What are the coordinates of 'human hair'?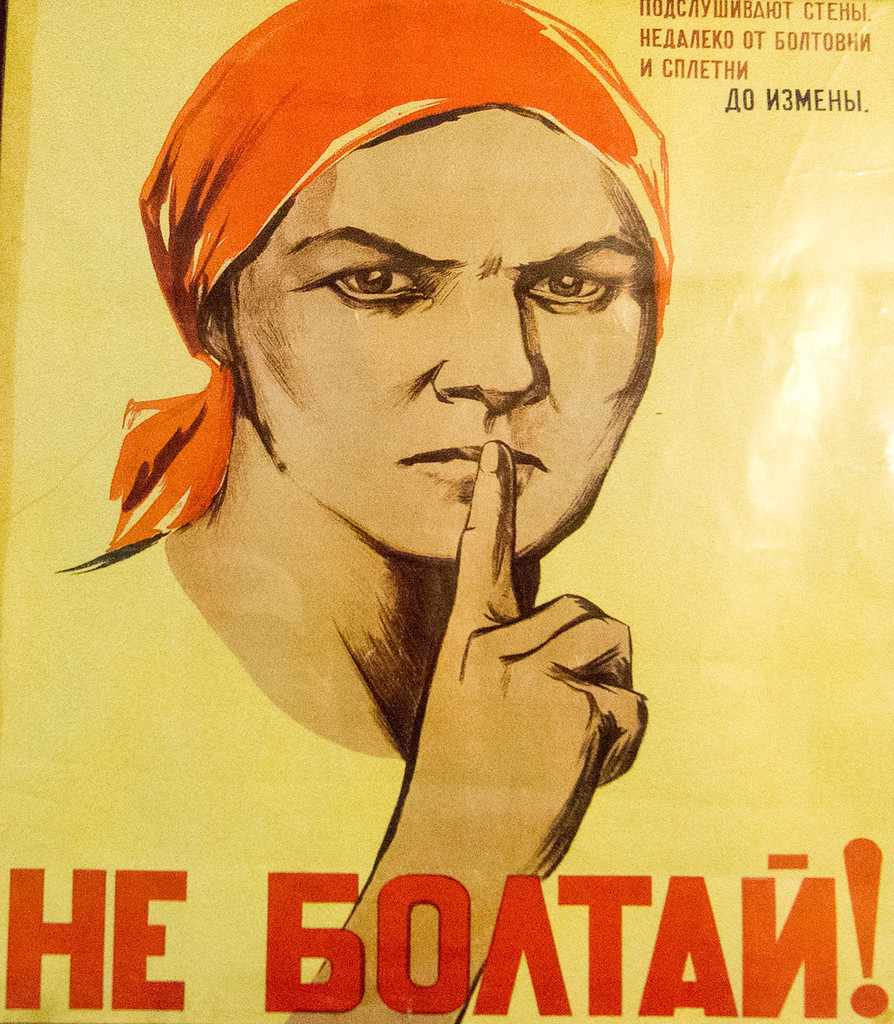
left=223, top=99, right=563, bottom=351.
